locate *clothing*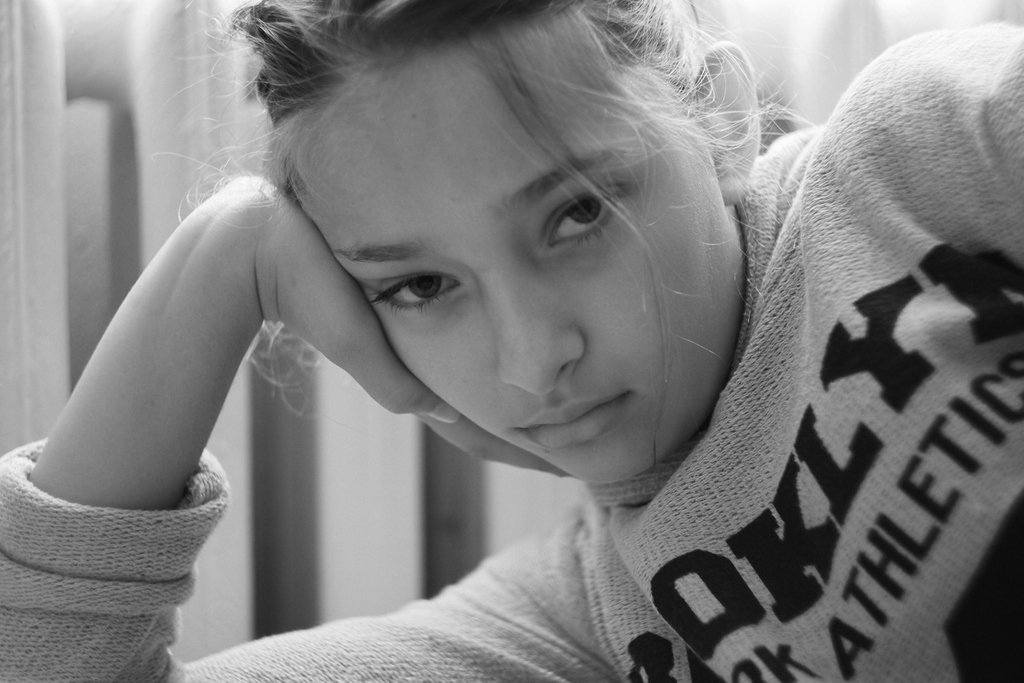
[x1=0, y1=20, x2=1023, y2=679]
